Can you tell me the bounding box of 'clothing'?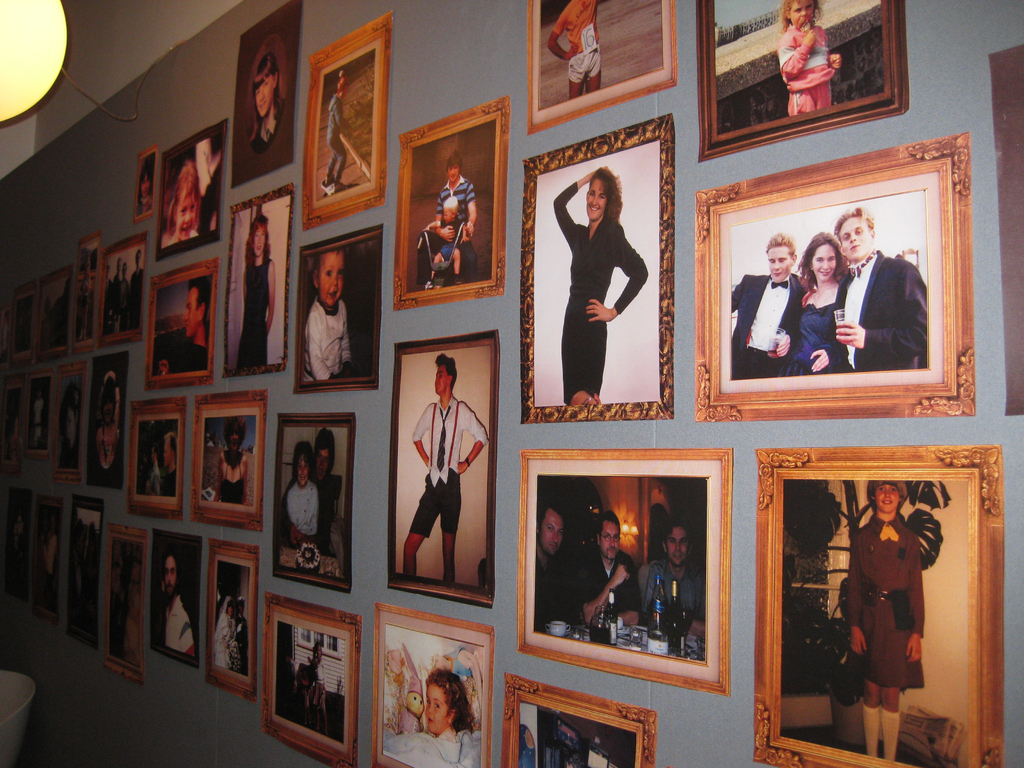
552:0:602:84.
